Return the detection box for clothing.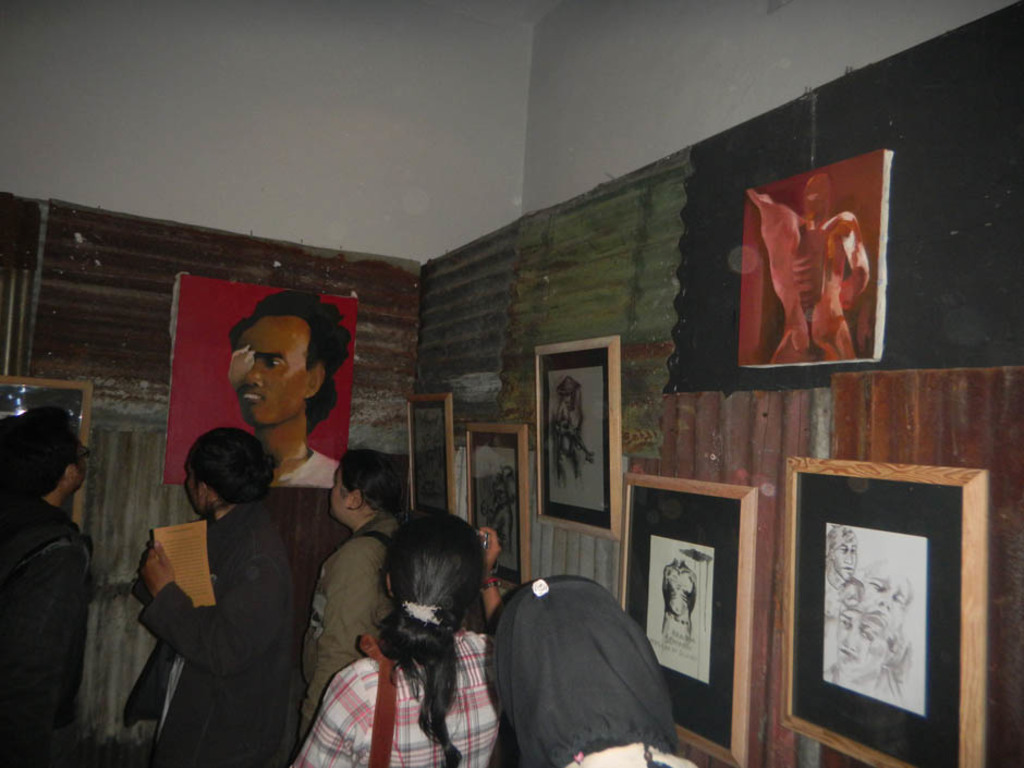
<region>120, 488, 297, 767</region>.
